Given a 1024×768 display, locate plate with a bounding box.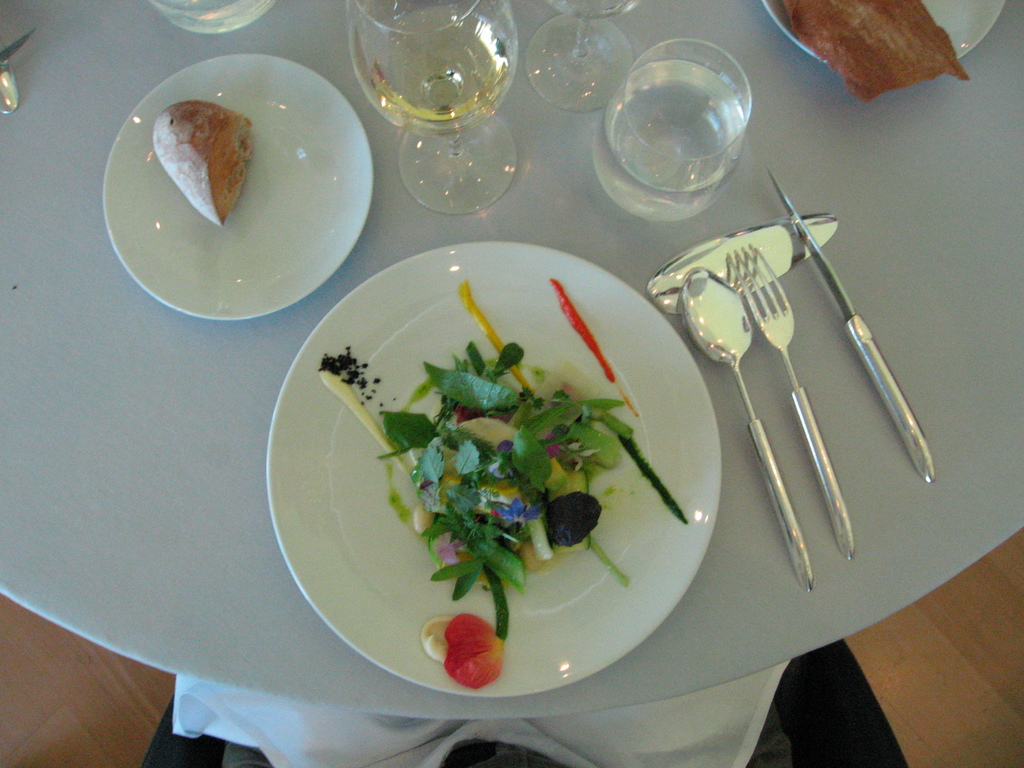
Located: pyautogui.locateOnScreen(99, 52, 377, 323).
